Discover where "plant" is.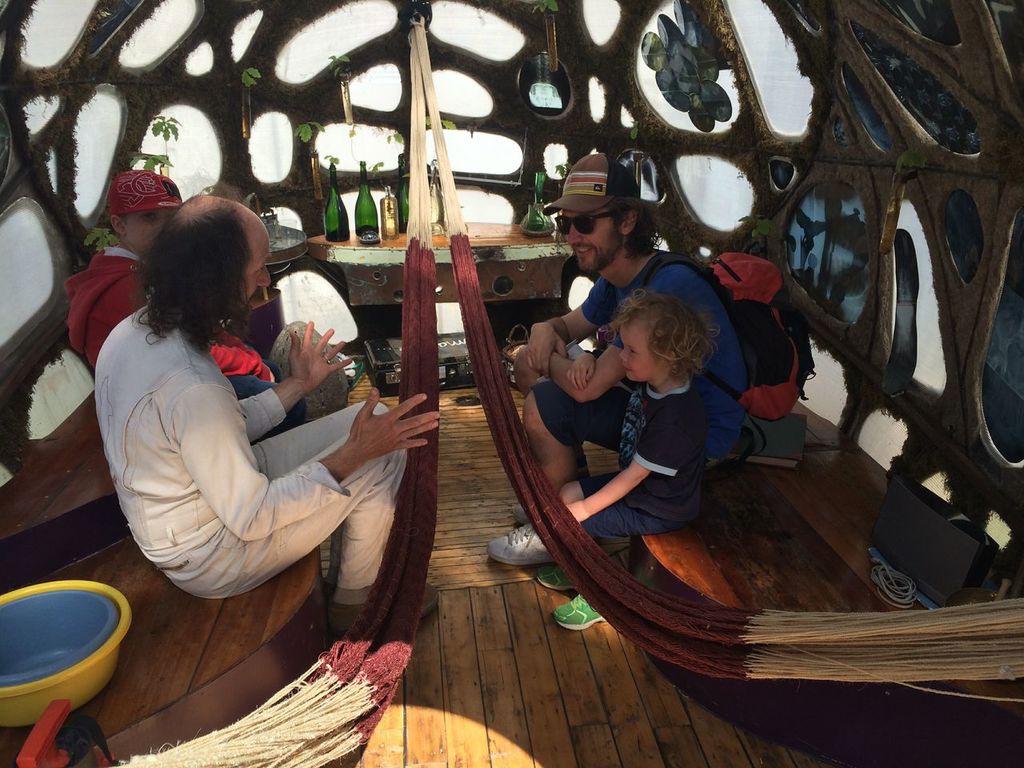
Discovered at box(738, 214, 773, 245).
